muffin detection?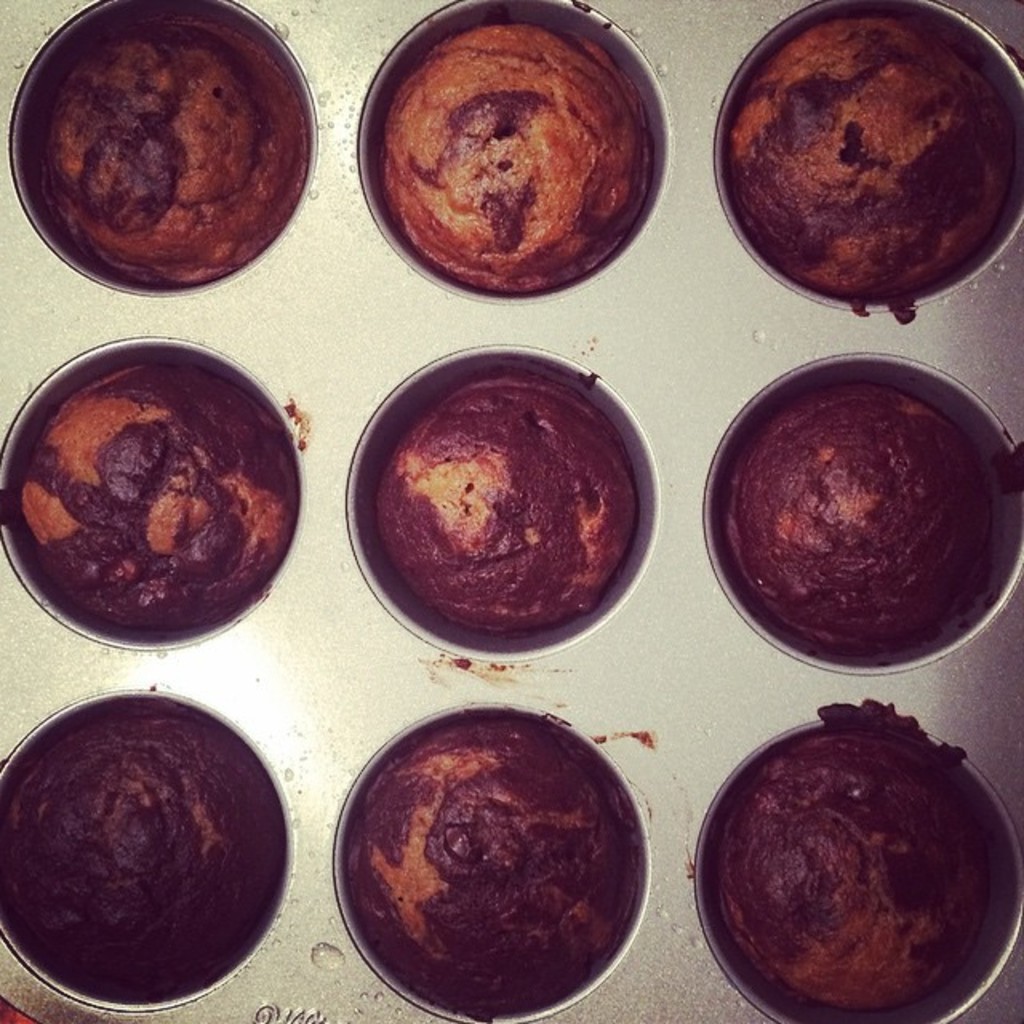
Rect(22, 16, 312, 285)
